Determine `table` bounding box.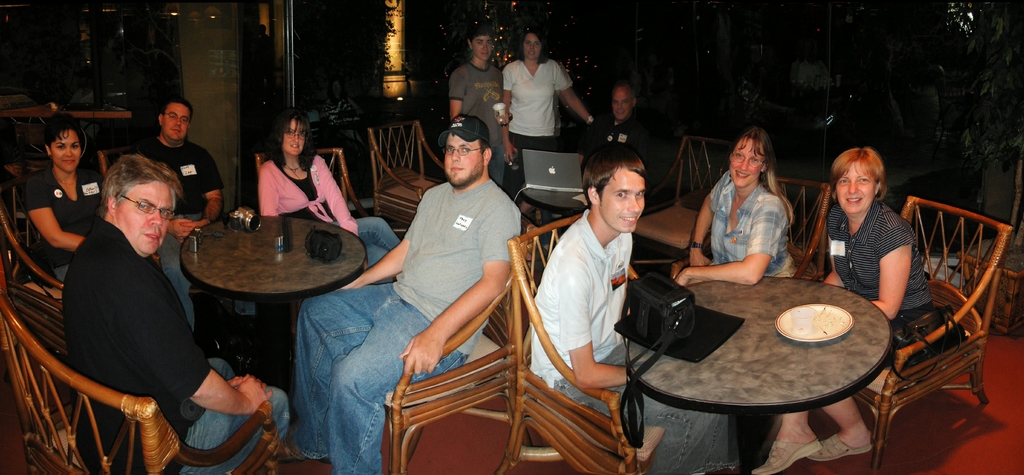
Determined: x1=626 y1=232 x2=900 y2=471.
